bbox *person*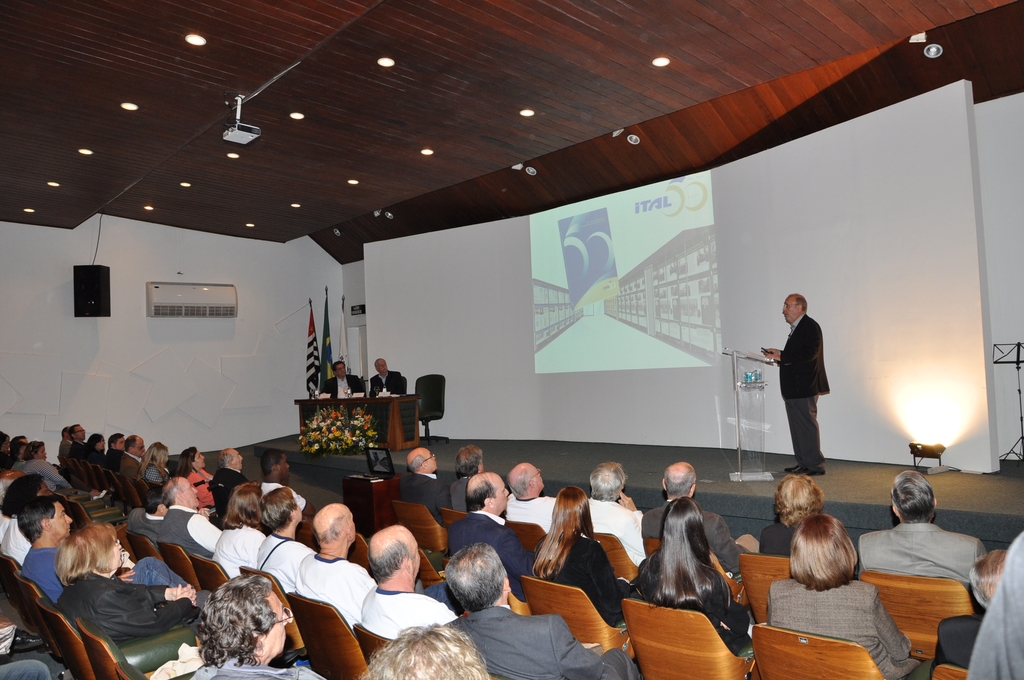
select_region(256, 492, 321, 592)
